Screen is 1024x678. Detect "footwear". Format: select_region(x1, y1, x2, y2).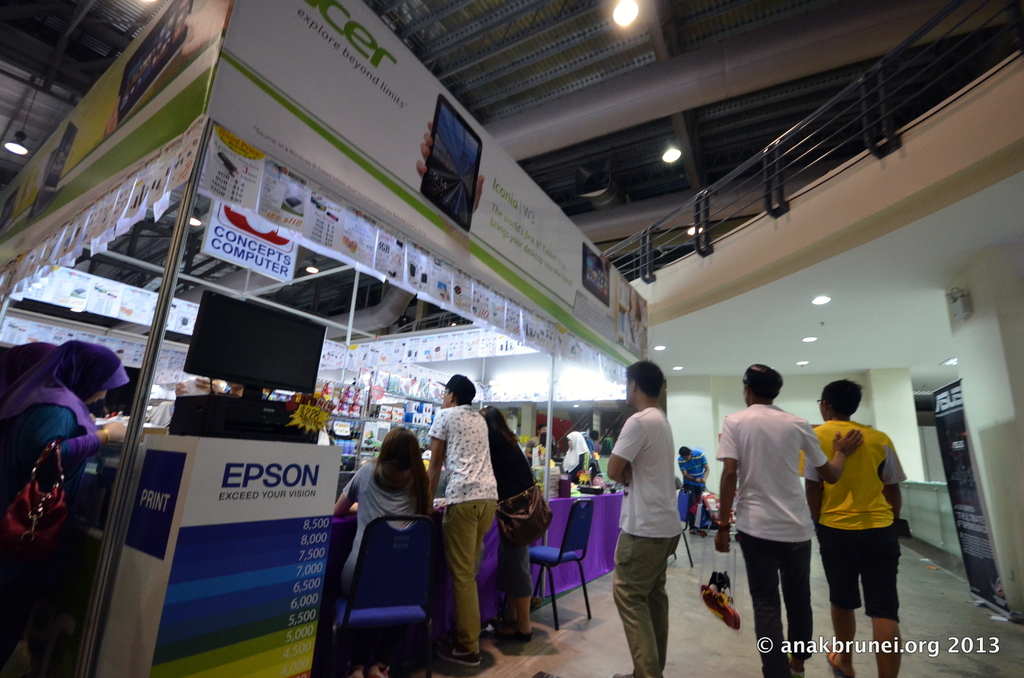
select_region(790, 659, 802, 677).
